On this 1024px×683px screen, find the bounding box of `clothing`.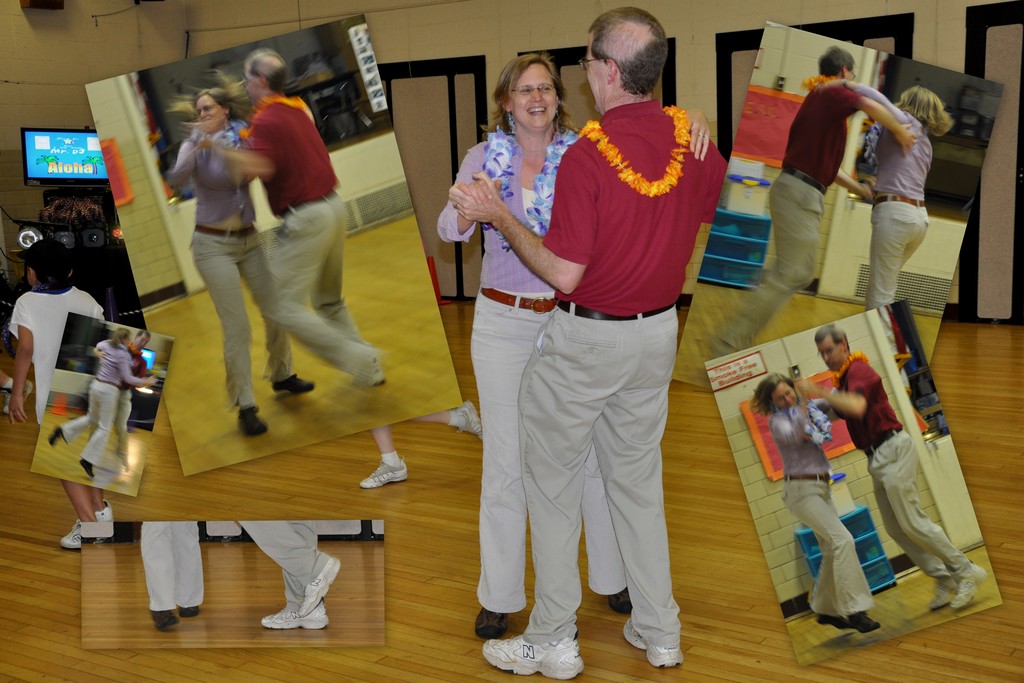
Bounding box: left=829, top=358, right=973, bottom=584.
